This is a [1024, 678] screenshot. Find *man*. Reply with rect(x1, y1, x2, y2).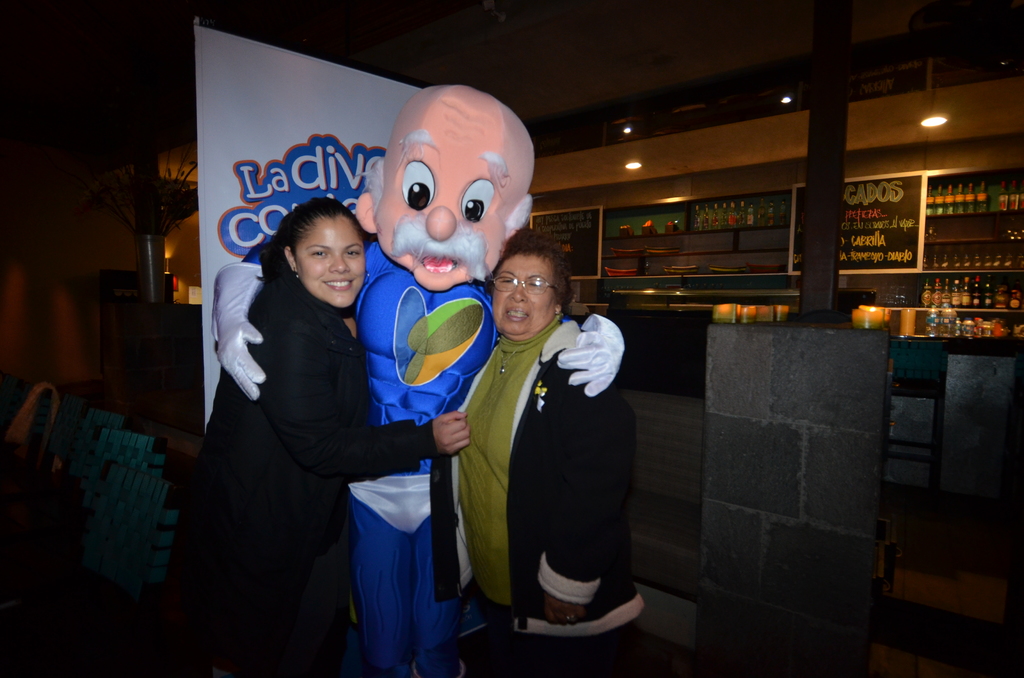
rect(216, 81, 623, 677).
